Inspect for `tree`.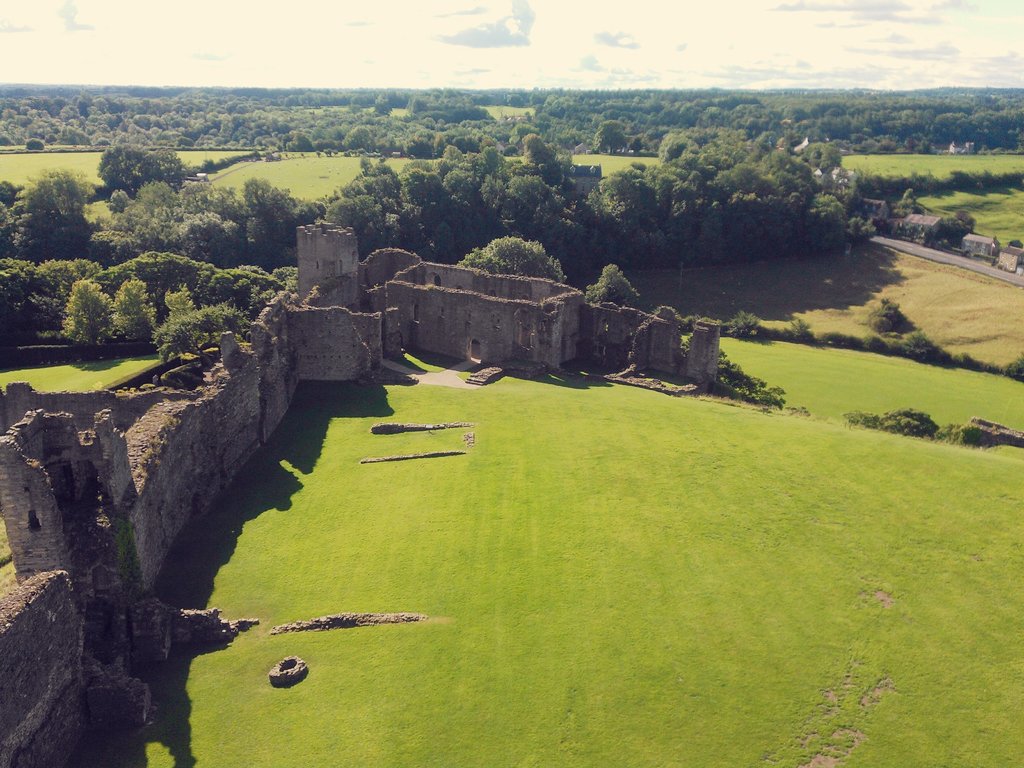
Inspection: locate(179, 212, 212, 251).
